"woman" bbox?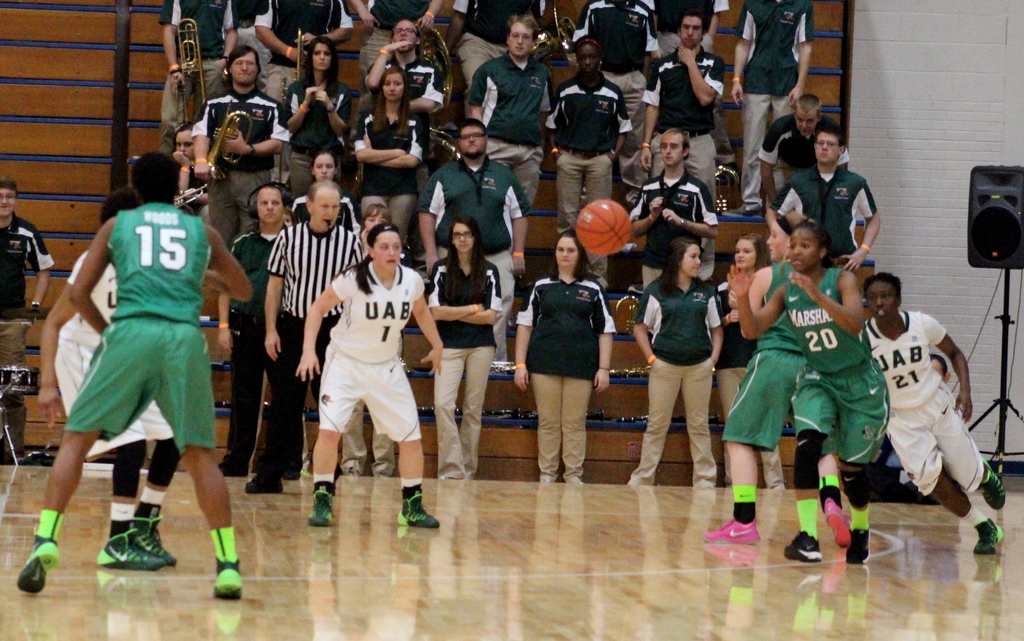
<region>294, 223, 444, 527</region>
